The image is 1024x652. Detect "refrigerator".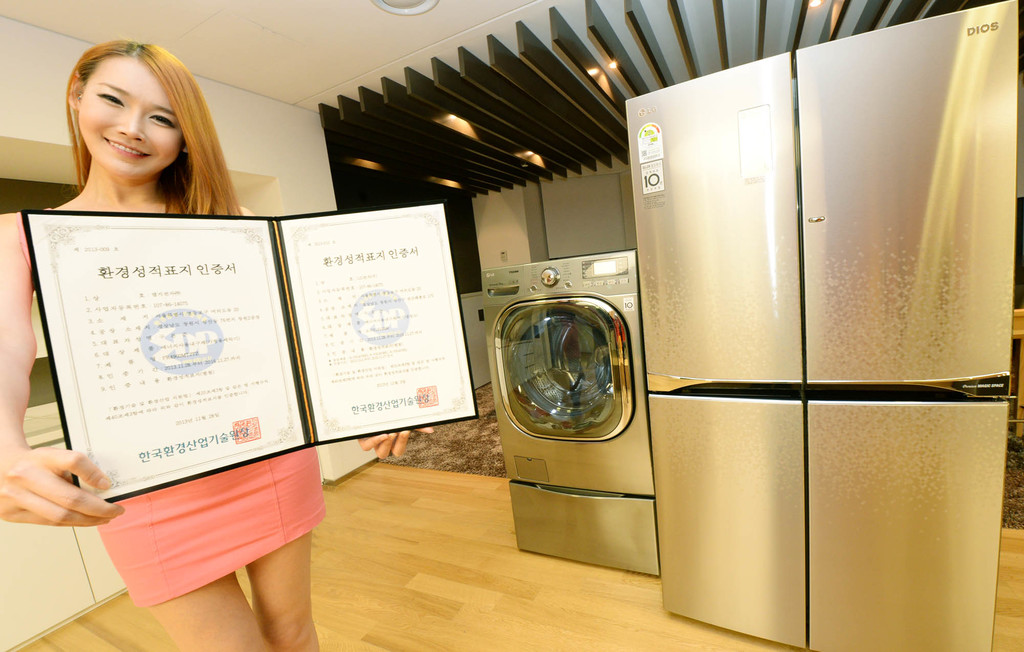
Detection: <bbox>609, 44, 993, 644</bbox>.
